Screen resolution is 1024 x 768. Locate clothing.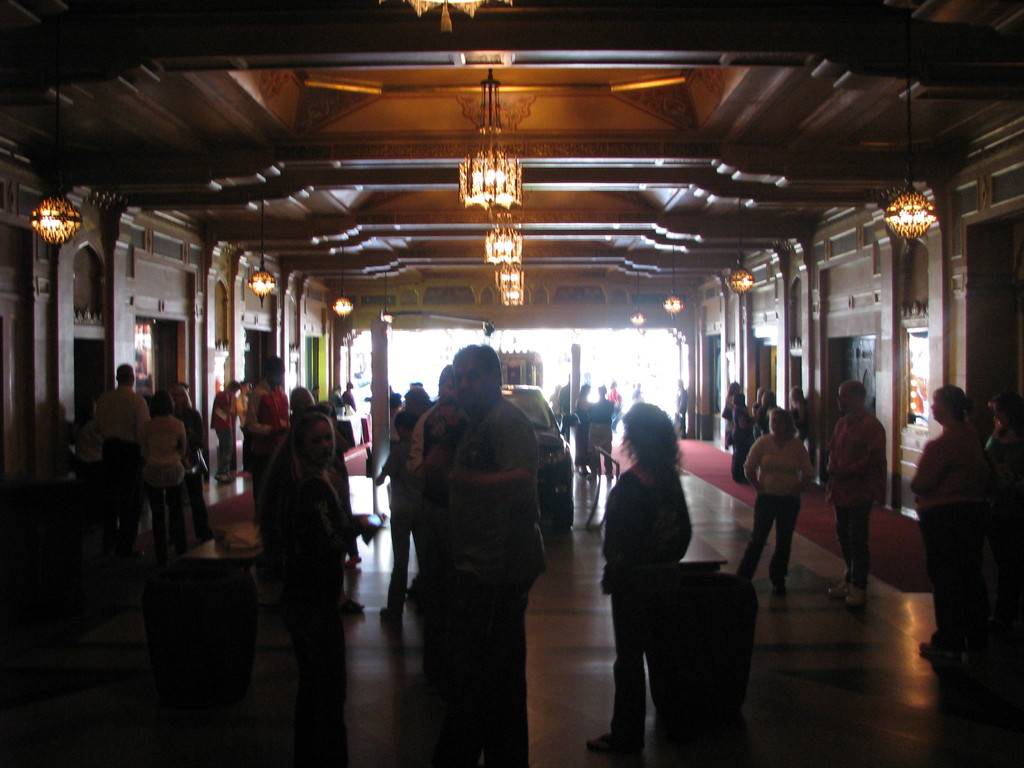
<bbox>147, 399, 173, 518</bbox>.
